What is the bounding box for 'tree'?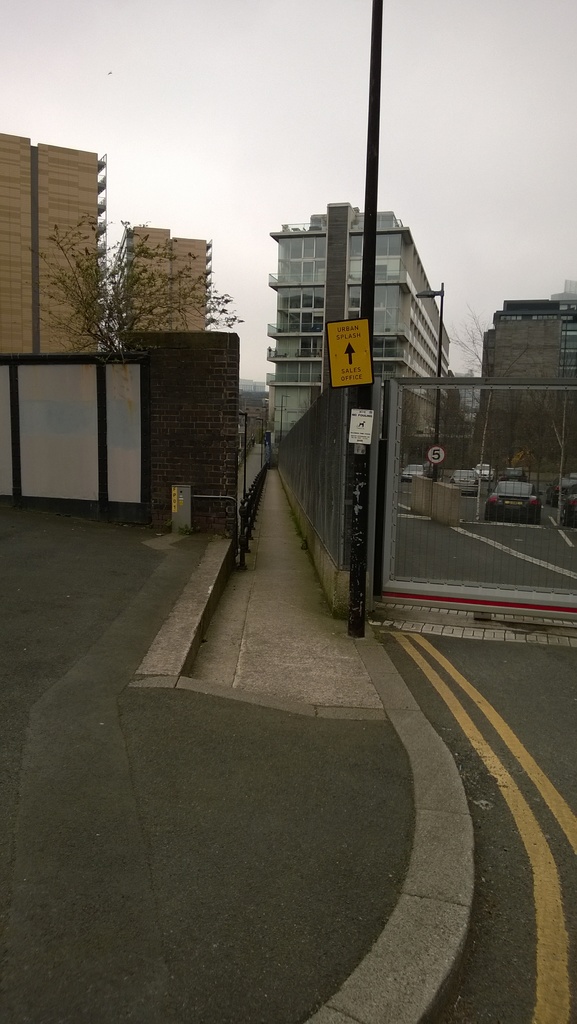
locate(422, 285, 565, 509).
